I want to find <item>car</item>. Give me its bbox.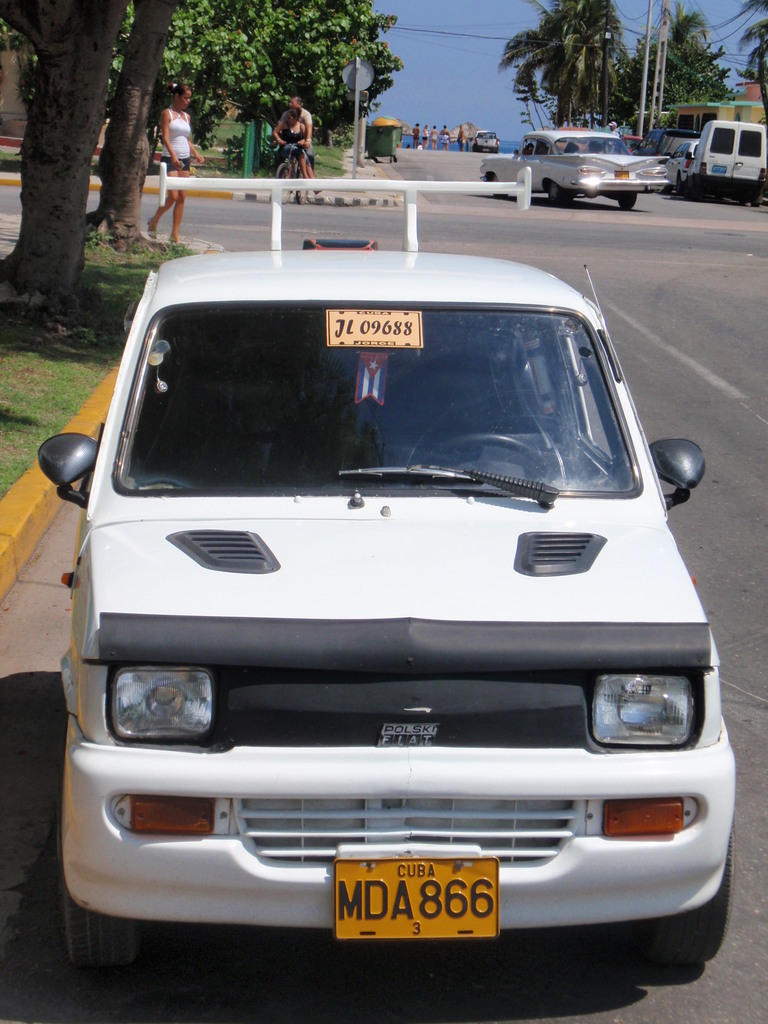
{"x1": 472, "y1": 131, "x2": 500, "y2": 152}.
